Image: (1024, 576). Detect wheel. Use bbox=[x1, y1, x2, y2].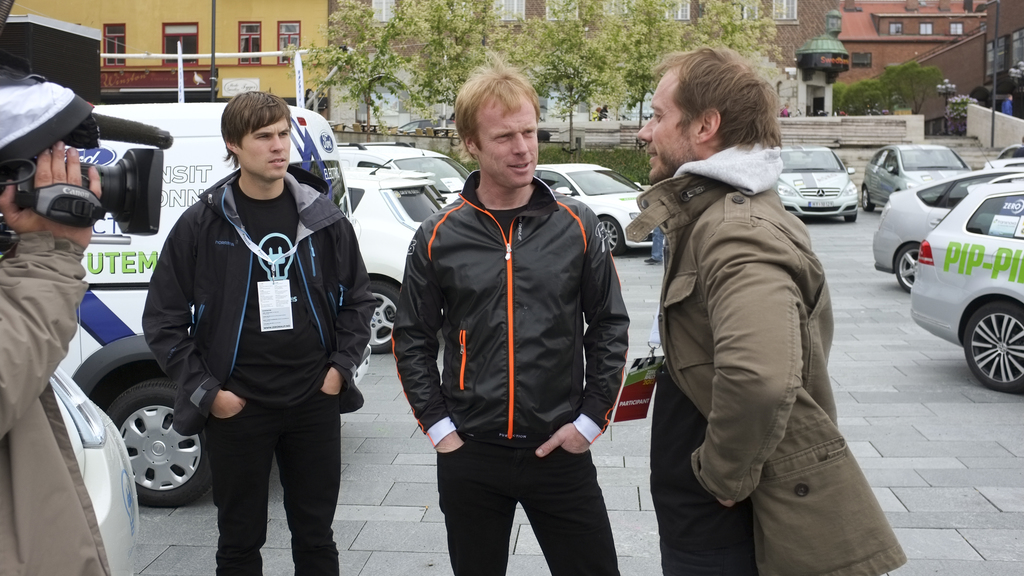
bbox=[365, 280, 401, 353].
